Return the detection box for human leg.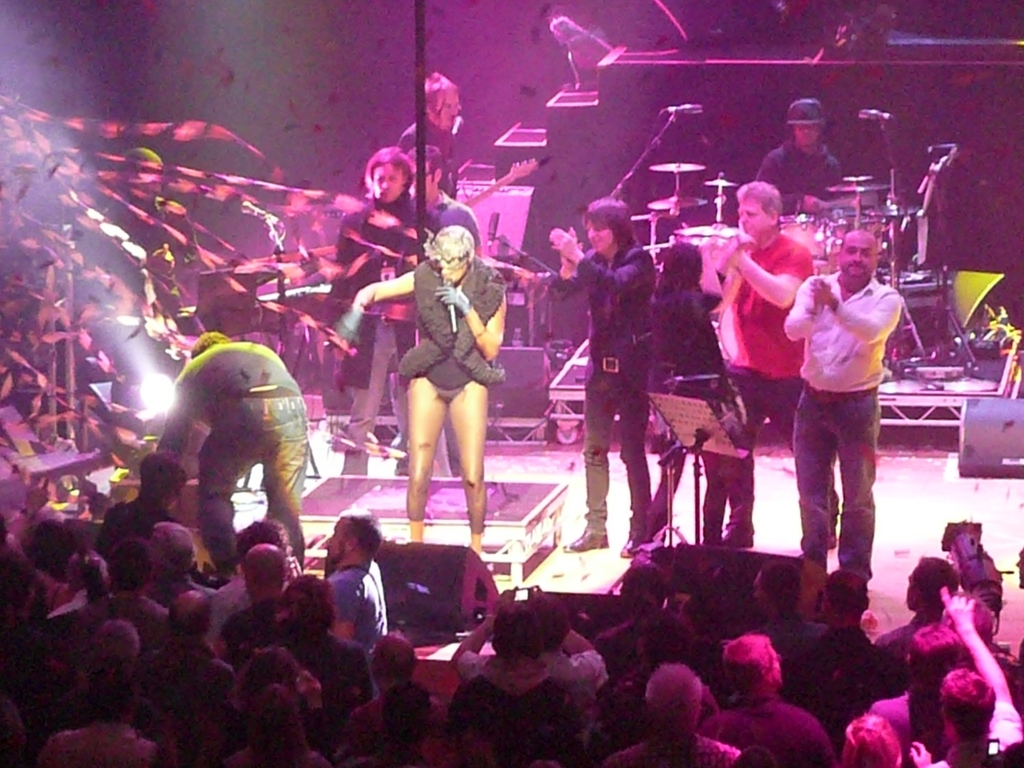
x1=727 y1=364 x2=765 y2=556.
